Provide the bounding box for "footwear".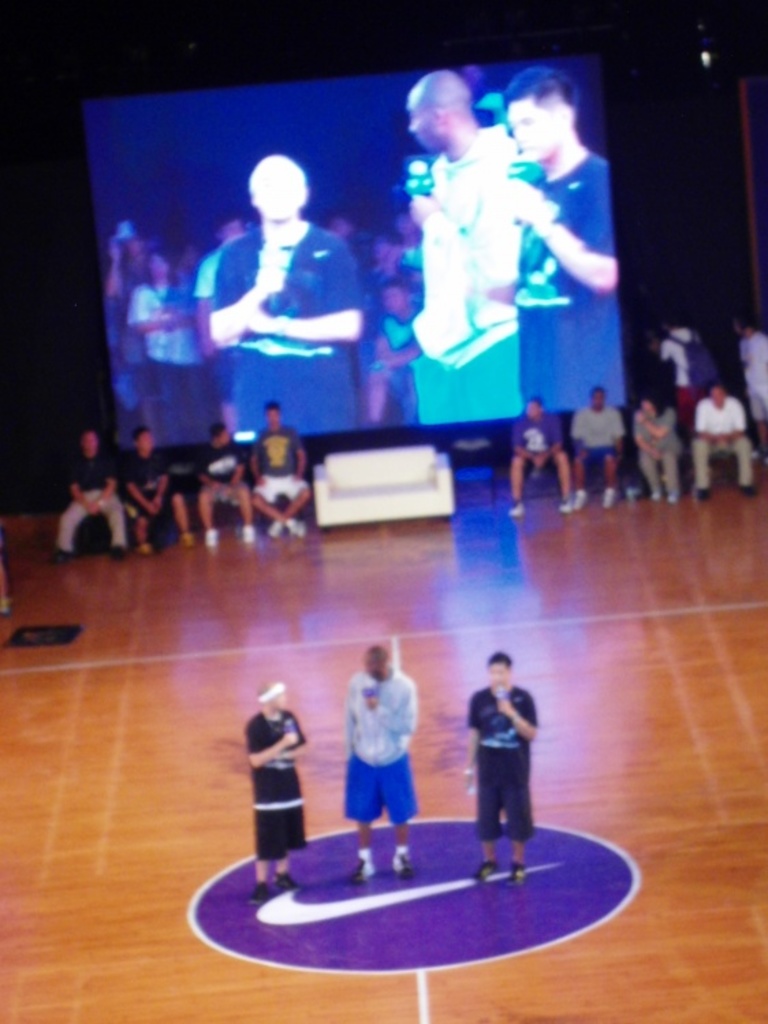
{"left": 137, "top": 541, "right": 154, "bottom": 555}.
